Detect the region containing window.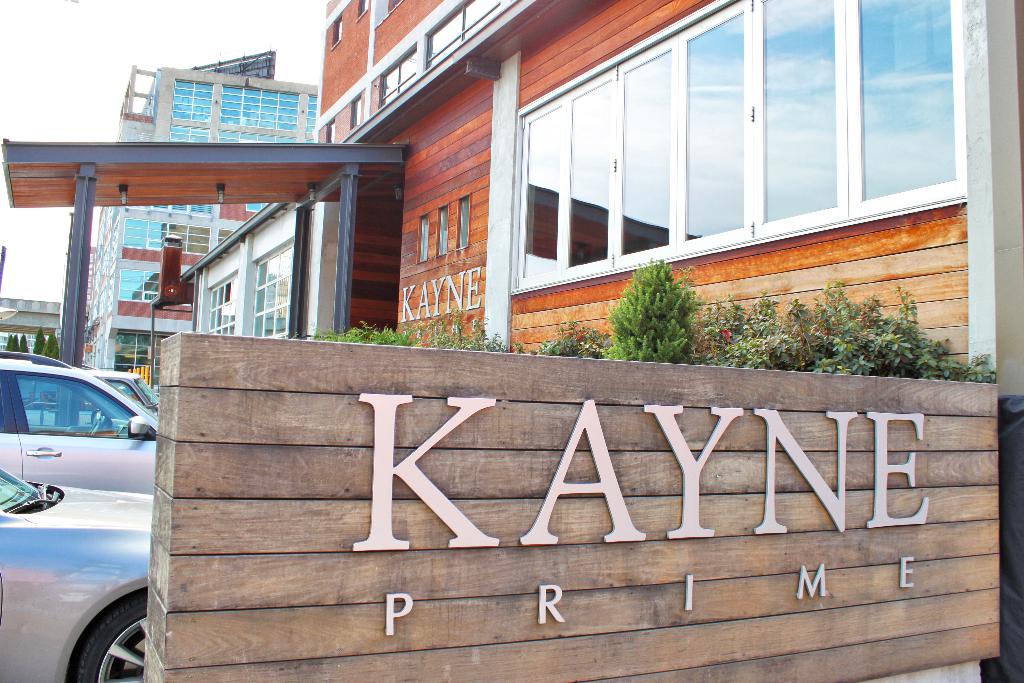
249, 243, 295, 339.
